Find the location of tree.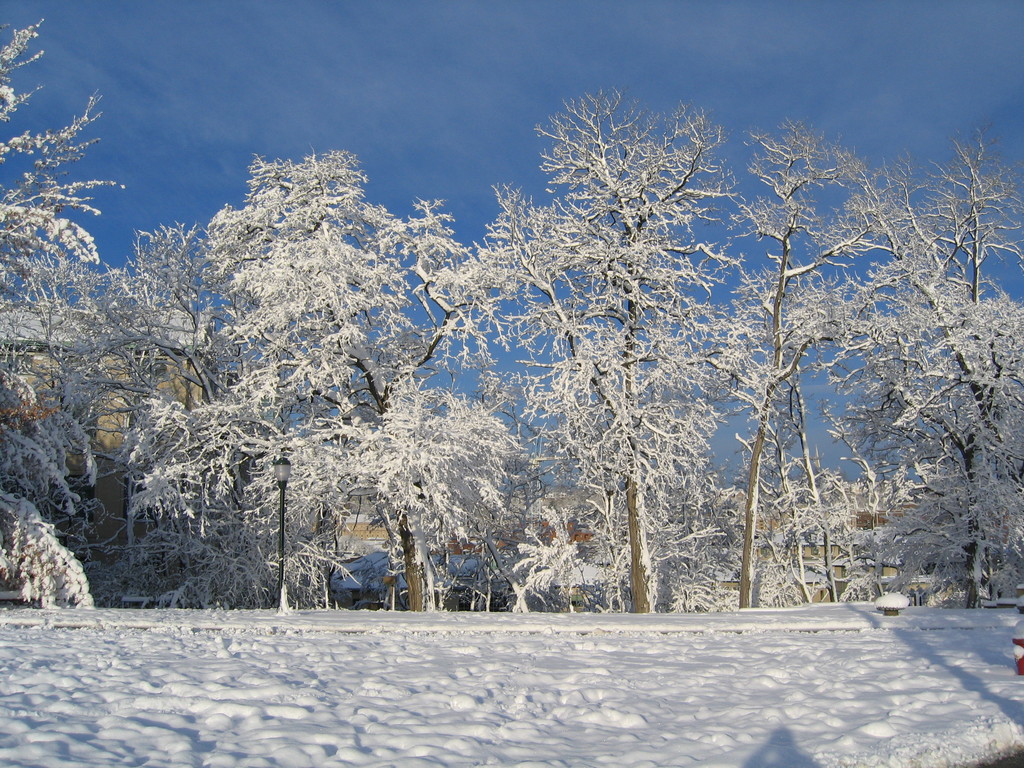
Location: detection(0, 13, 142, 618).
